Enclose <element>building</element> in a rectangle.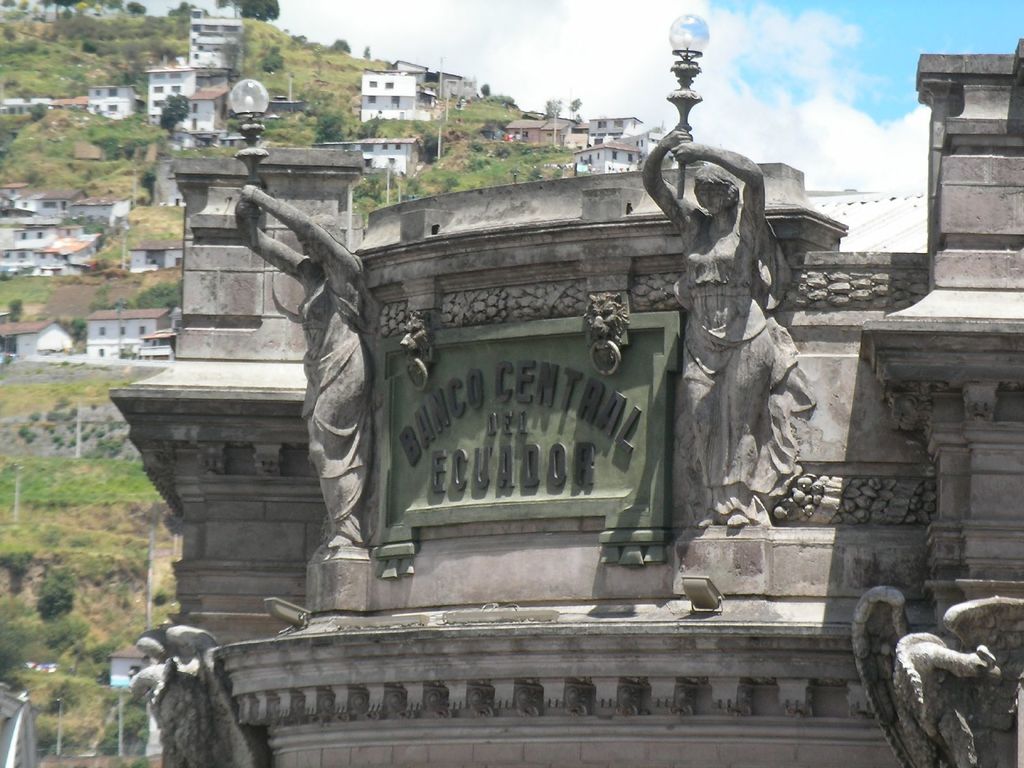
(567, 114, 668, 178).
